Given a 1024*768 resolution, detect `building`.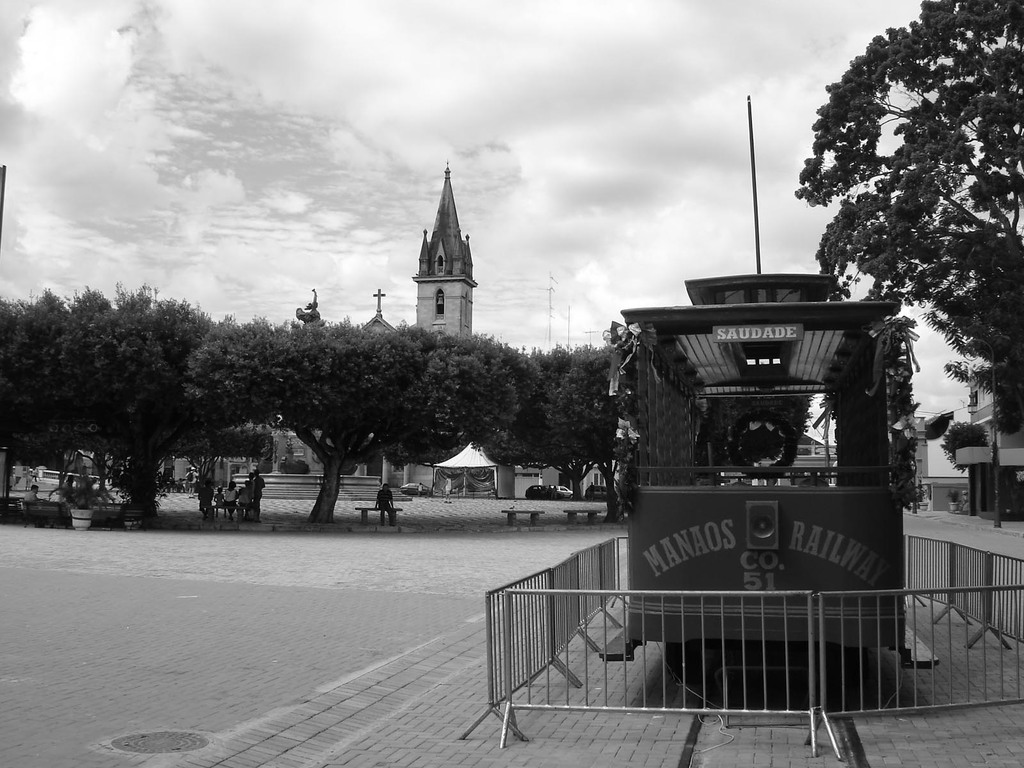
region(954, 372, 1023, 522).
